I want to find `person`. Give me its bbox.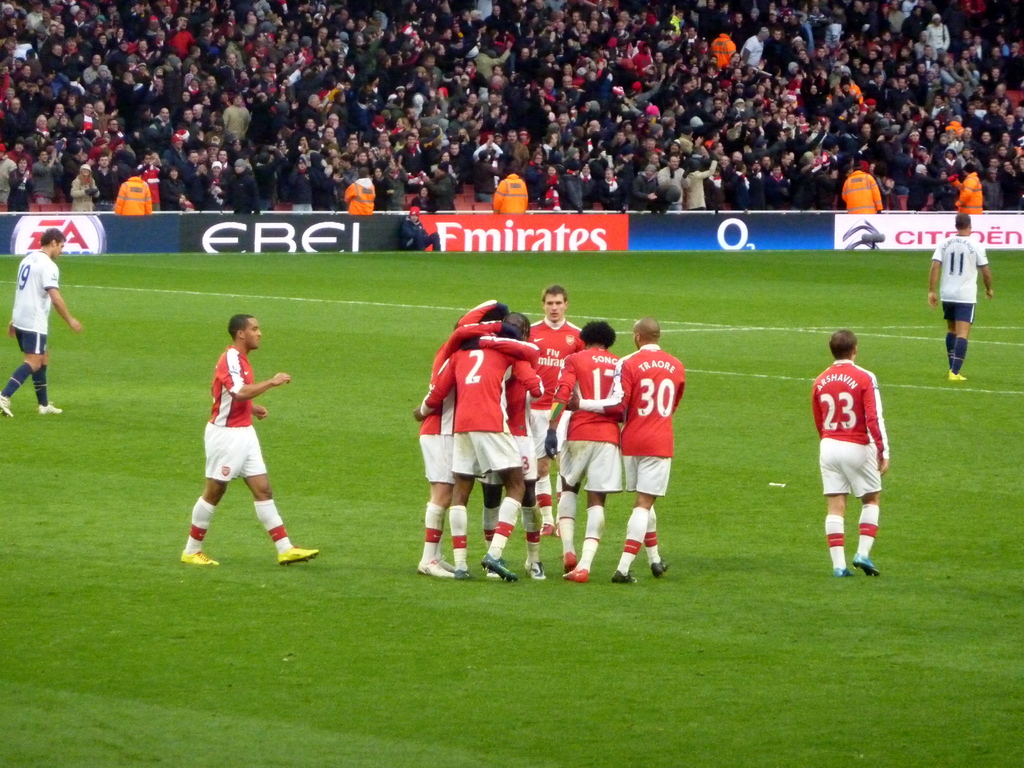
BBox(0, 226, 83, 417).
